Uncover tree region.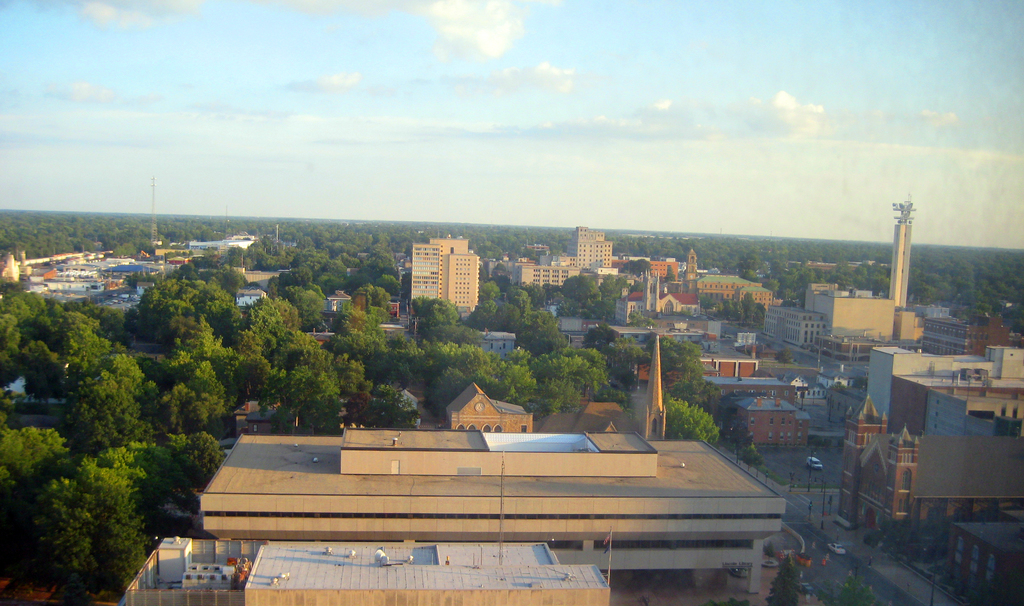
Uncovered: bbox=(0, 202, 1023, 605).
